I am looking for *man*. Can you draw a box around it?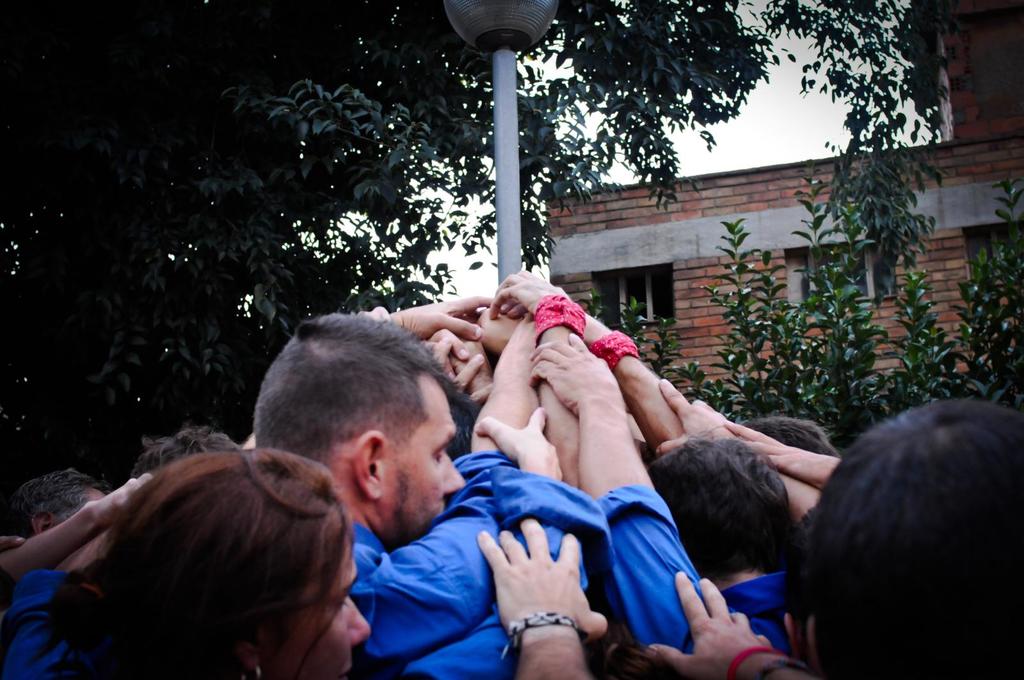
Sure, the bounding box is (x1=643, y1=425, x2=800, y2=653).
